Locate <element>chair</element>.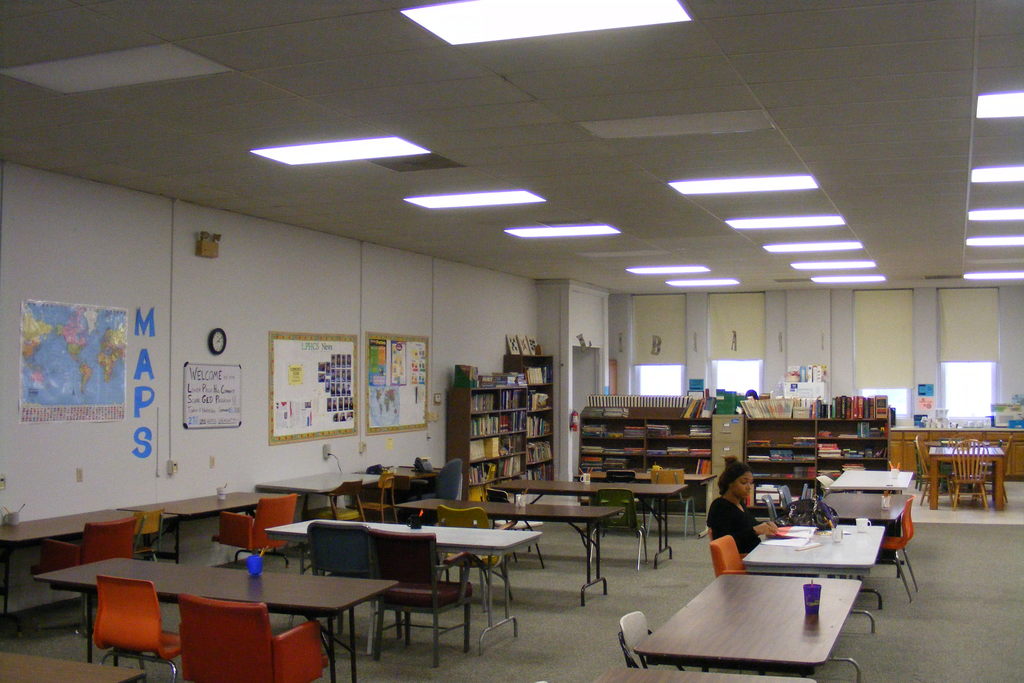
Bounding box: 946, 436, 995, 512.
